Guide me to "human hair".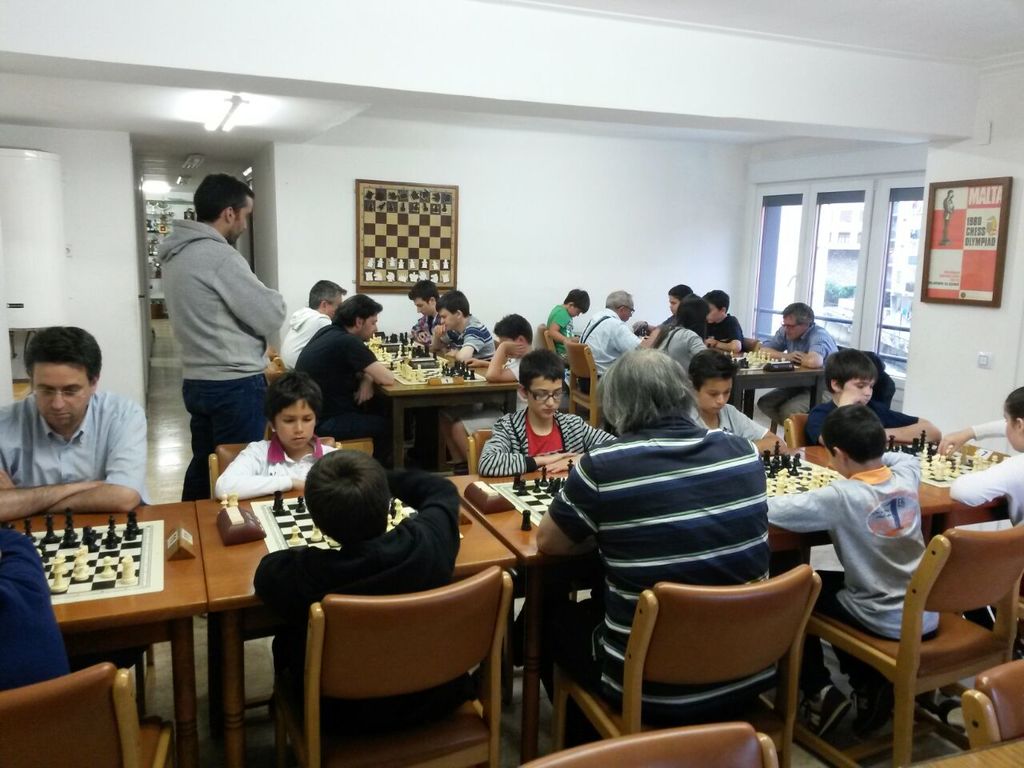
Guidance: <region>193, 172, 255, 222</region>.
